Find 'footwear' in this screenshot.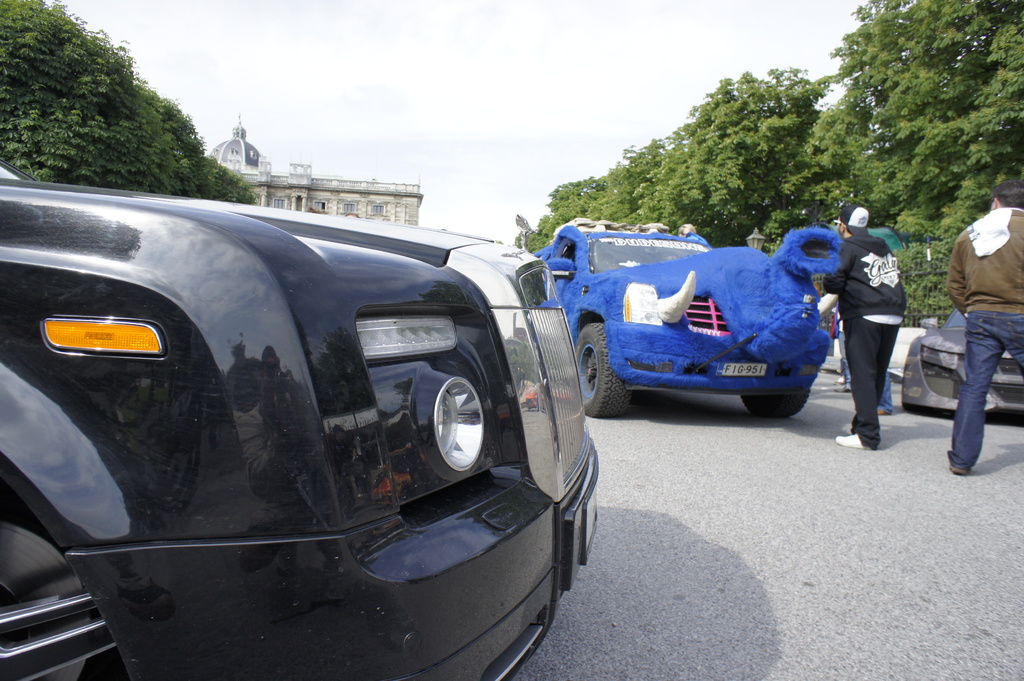
The bounding box for 'footwear' is <box>842,420,852,433</box>.
